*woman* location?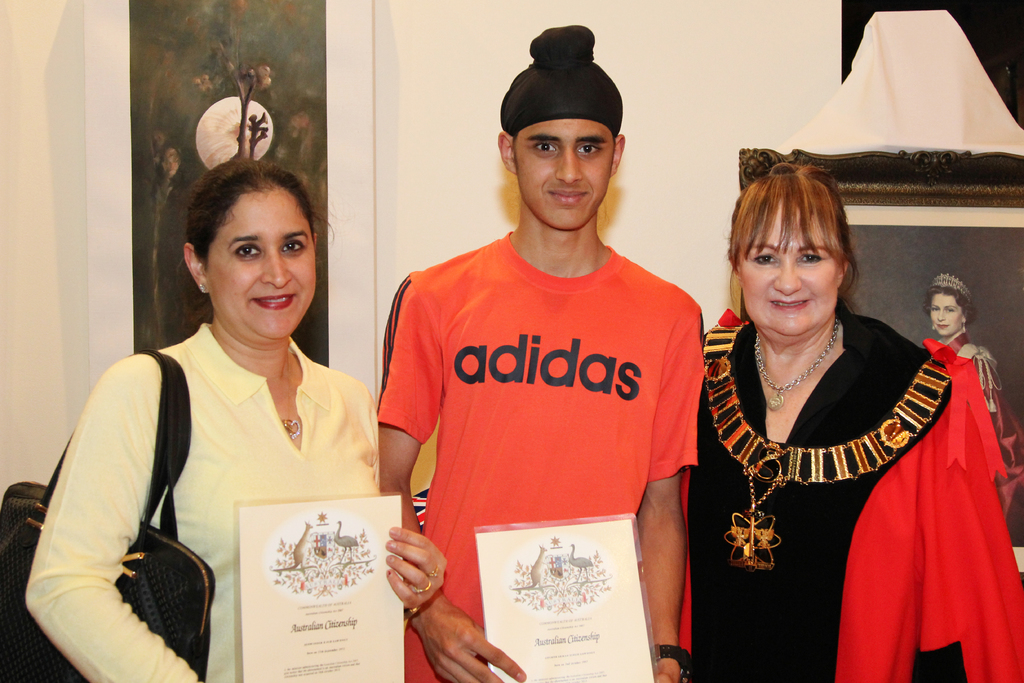
[x1=926, y1=276, x2=1020, y2=526]
